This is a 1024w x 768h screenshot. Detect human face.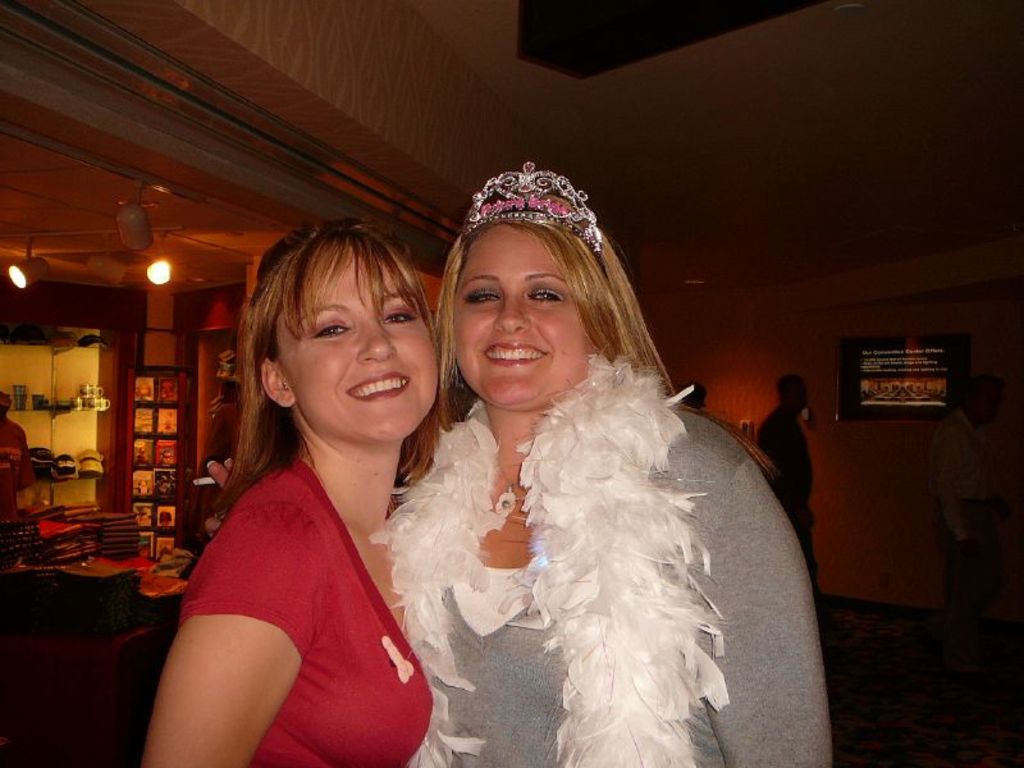
locate(440, 215, 622, 415).
